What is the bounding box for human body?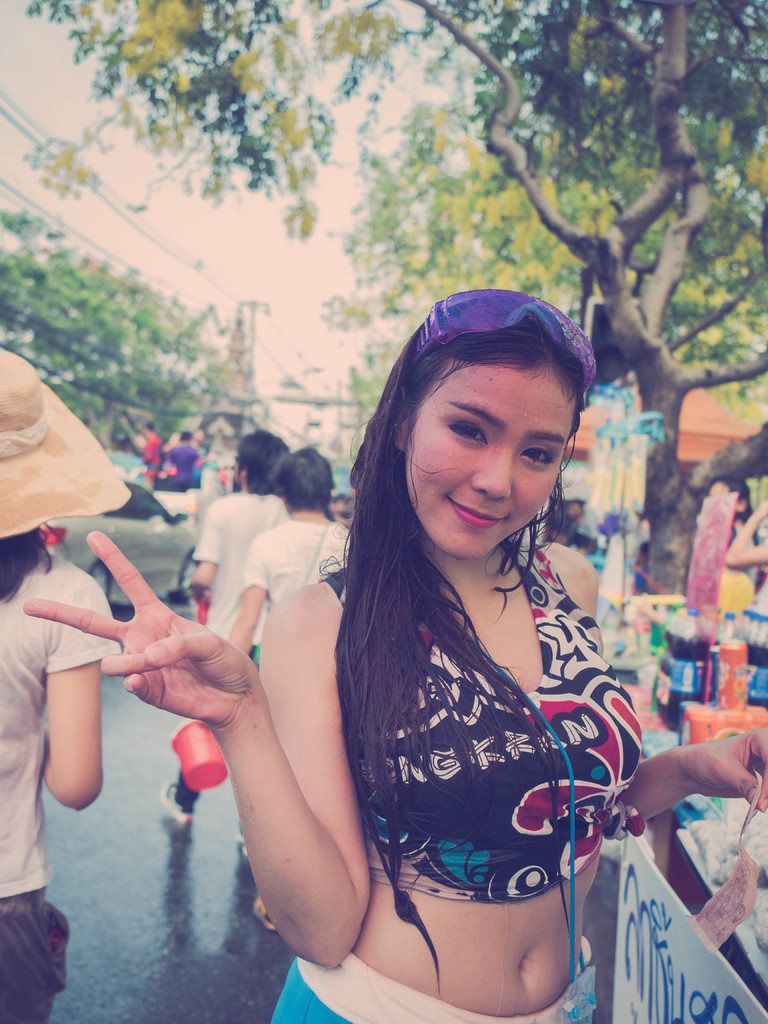
[left=243, top=258, right=682, bottom=1023].
